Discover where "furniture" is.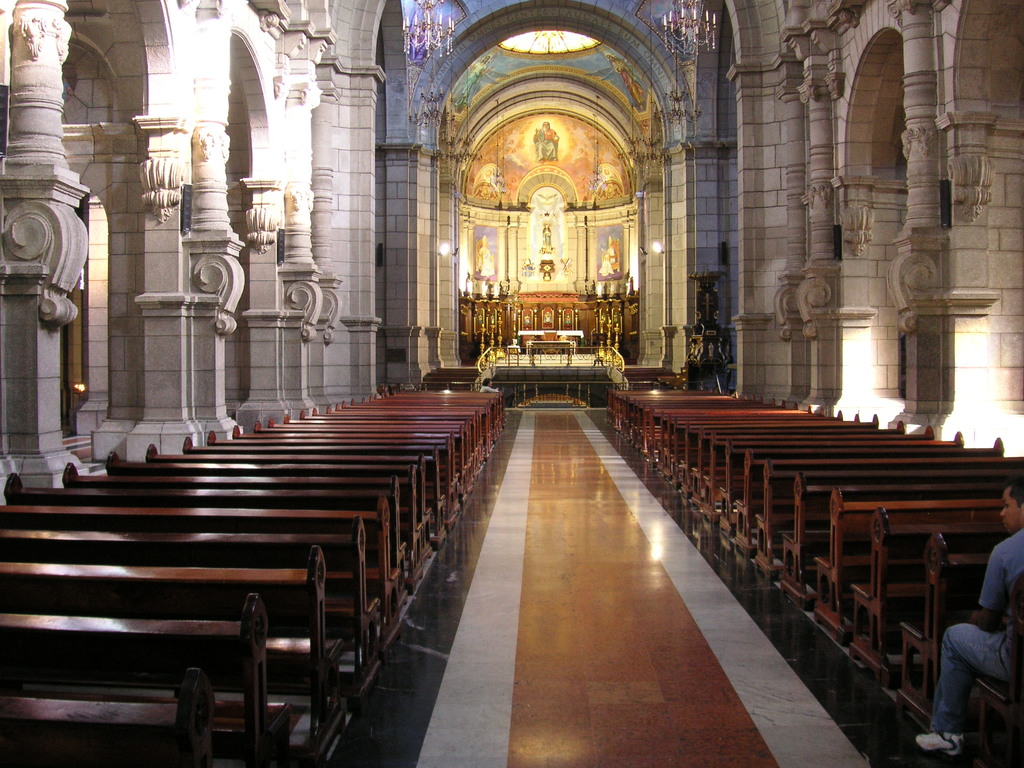
Discovered at [left=509, top=344, right=522, bottom=364].
